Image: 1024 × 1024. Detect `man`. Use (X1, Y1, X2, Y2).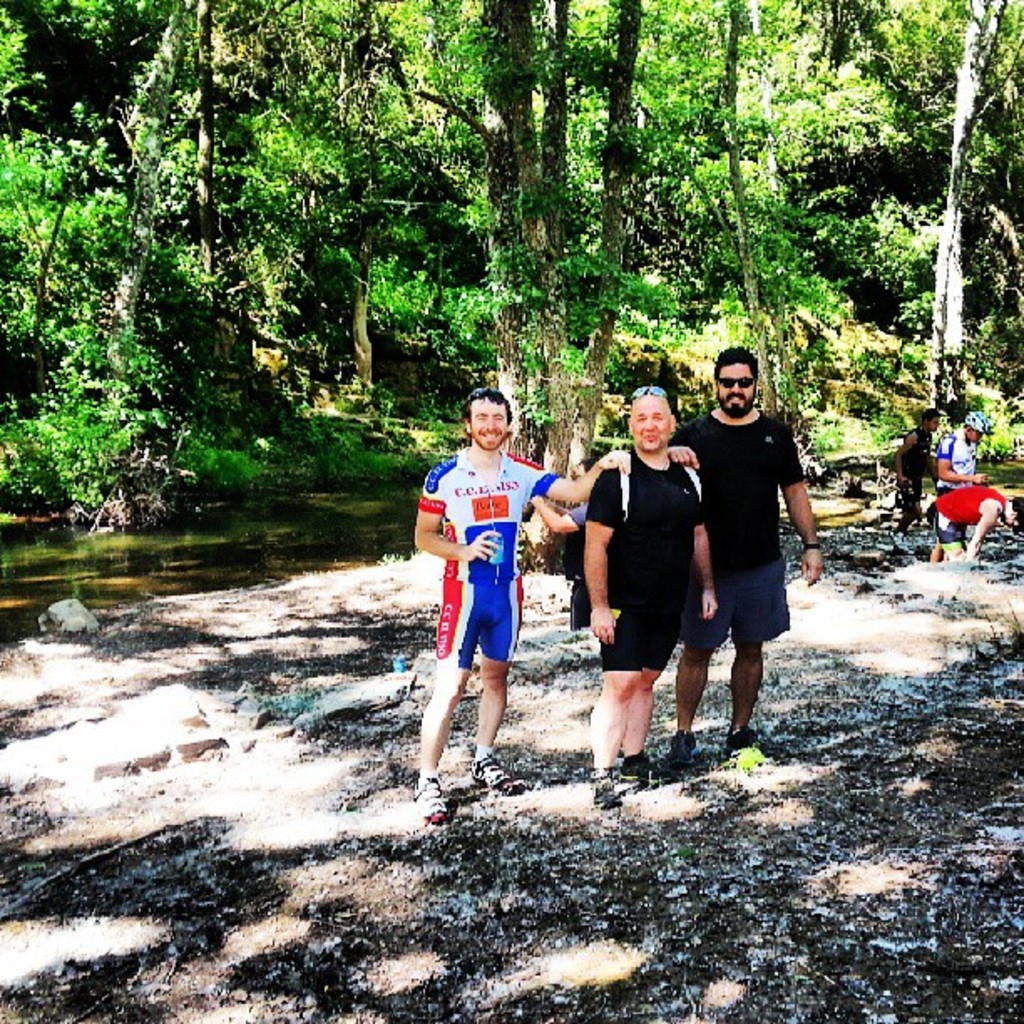
(586, 385, 721, 808).
